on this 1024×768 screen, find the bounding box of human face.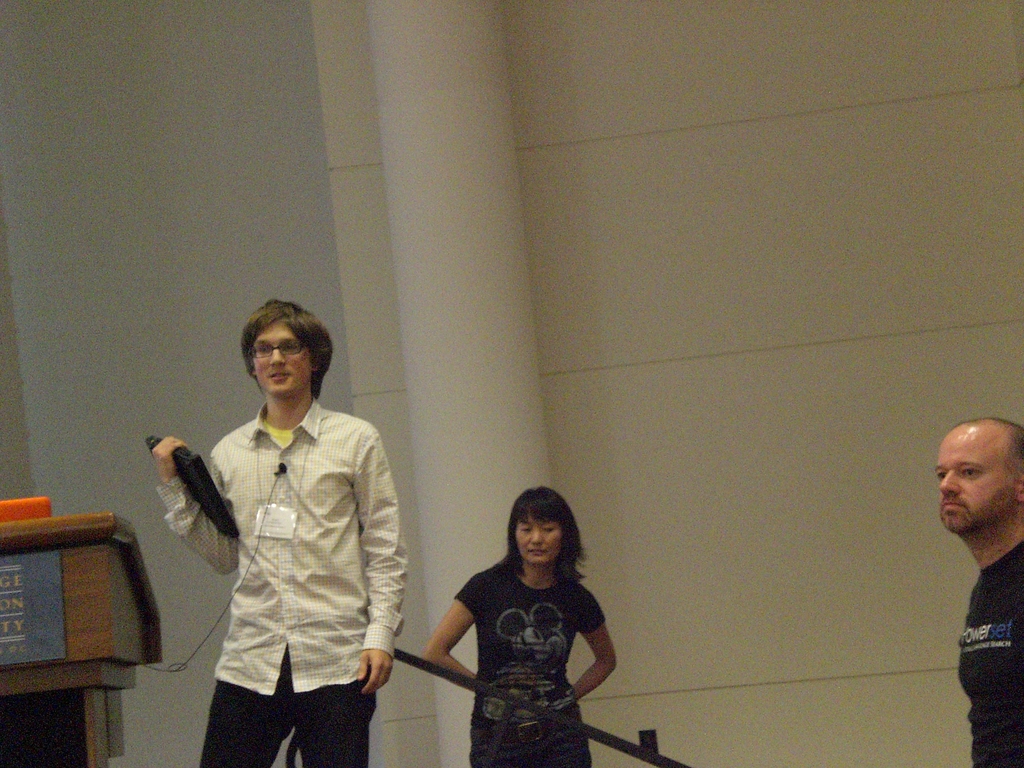
Bounding box: select_region(938, 436, 1017, 533).
